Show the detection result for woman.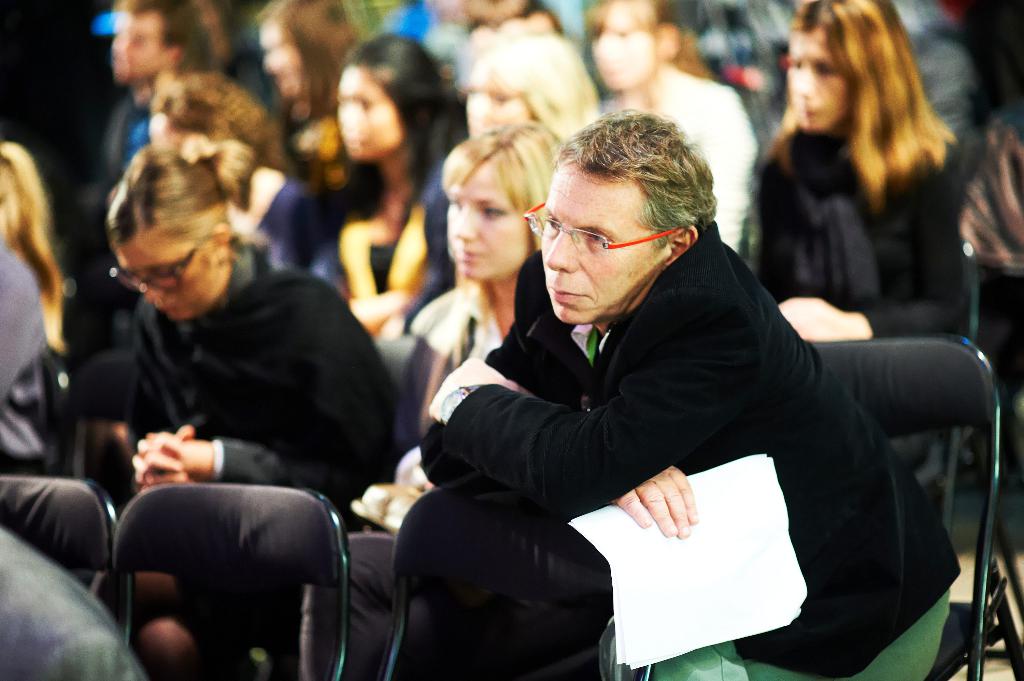
<region>309, 40, 463, 332</region>.
